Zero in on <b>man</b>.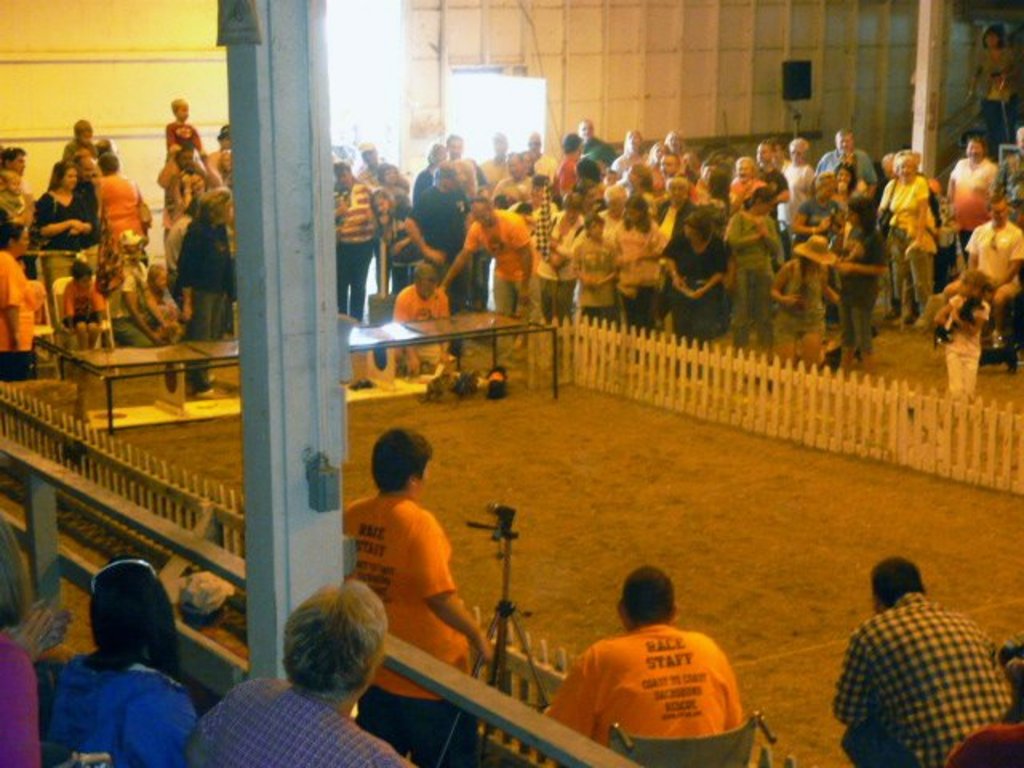
Zeroed in: {"x1": 942, "y1": 142, "x2": 998, "y2": 266}.
